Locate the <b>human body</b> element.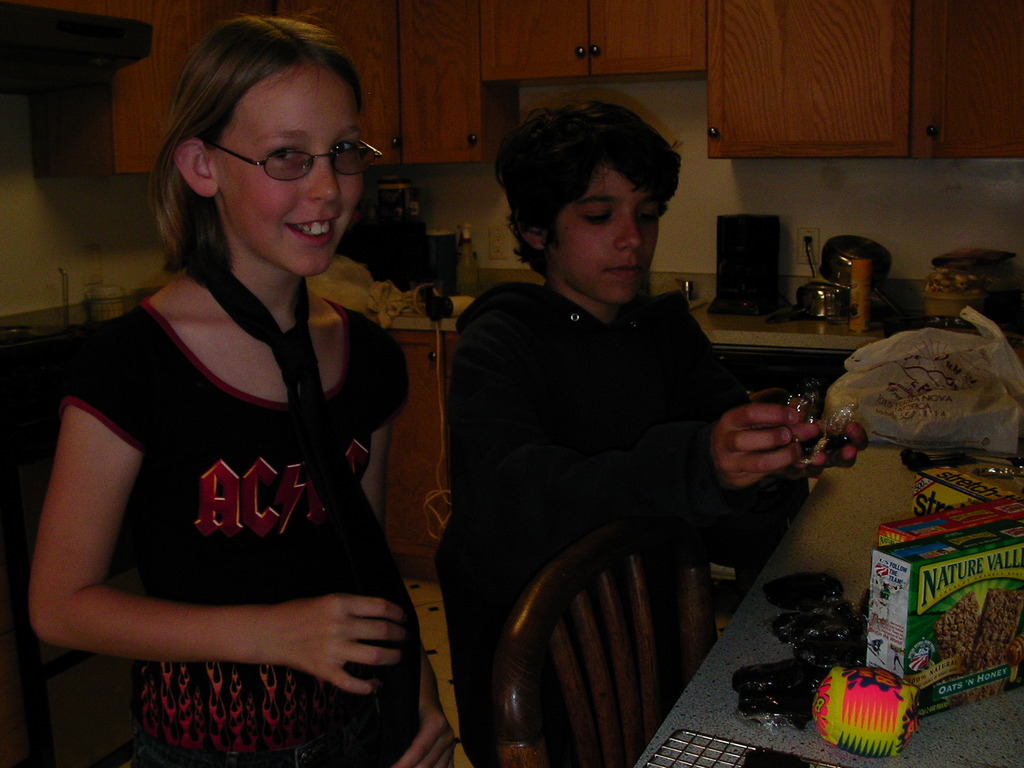
Element bbox: [29,53,437,763].
